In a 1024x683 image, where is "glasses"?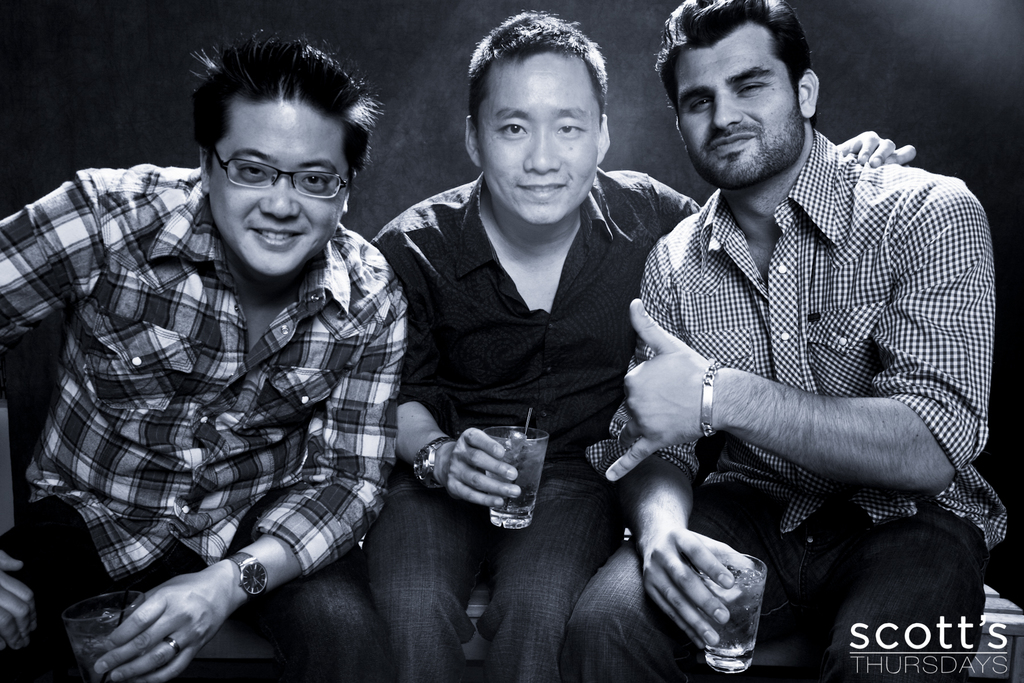
select_region(200, 142, 349, 196).
